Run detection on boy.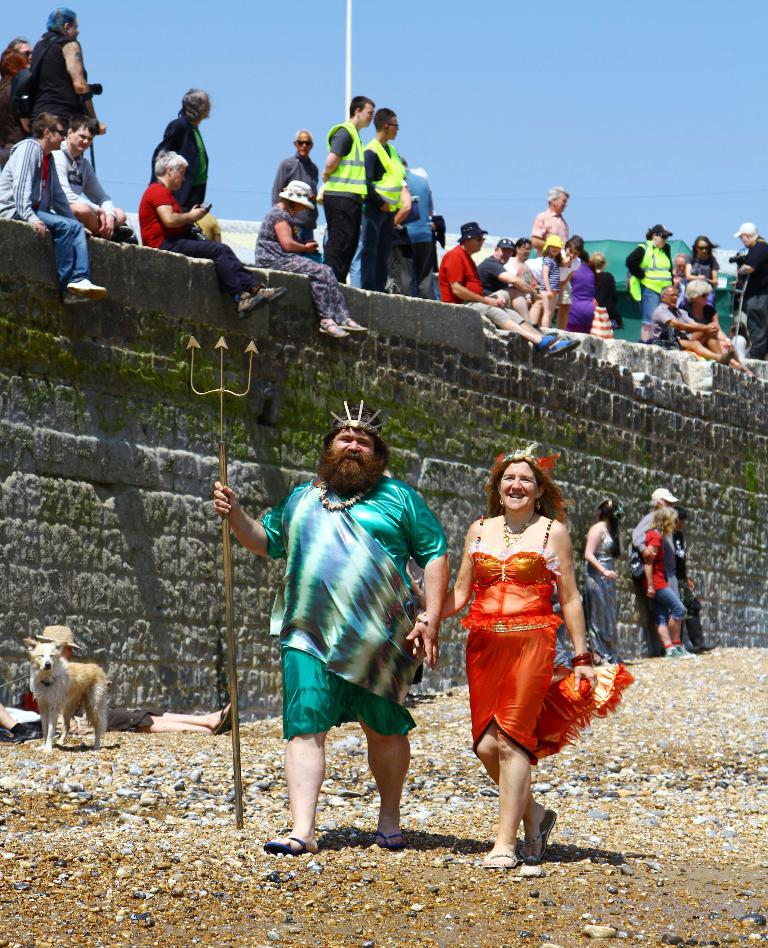
Result: <bbox>440, 217, 584, 352</bbox>.
